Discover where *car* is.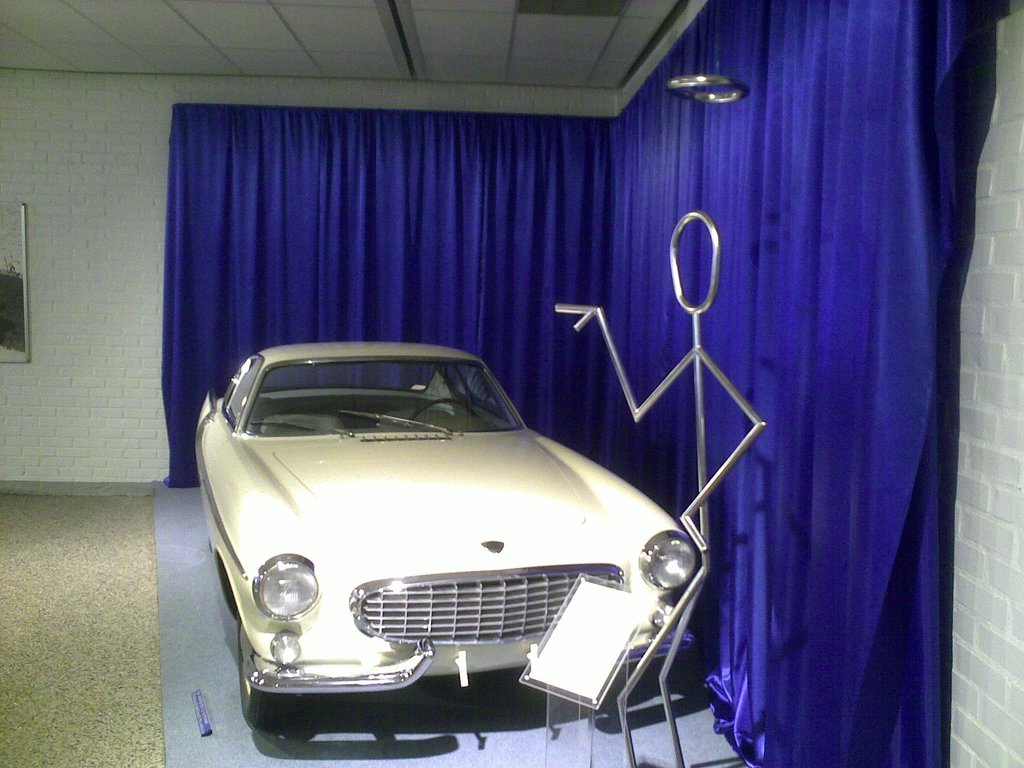
Discovered at <box>194,341,695,729</box>.
